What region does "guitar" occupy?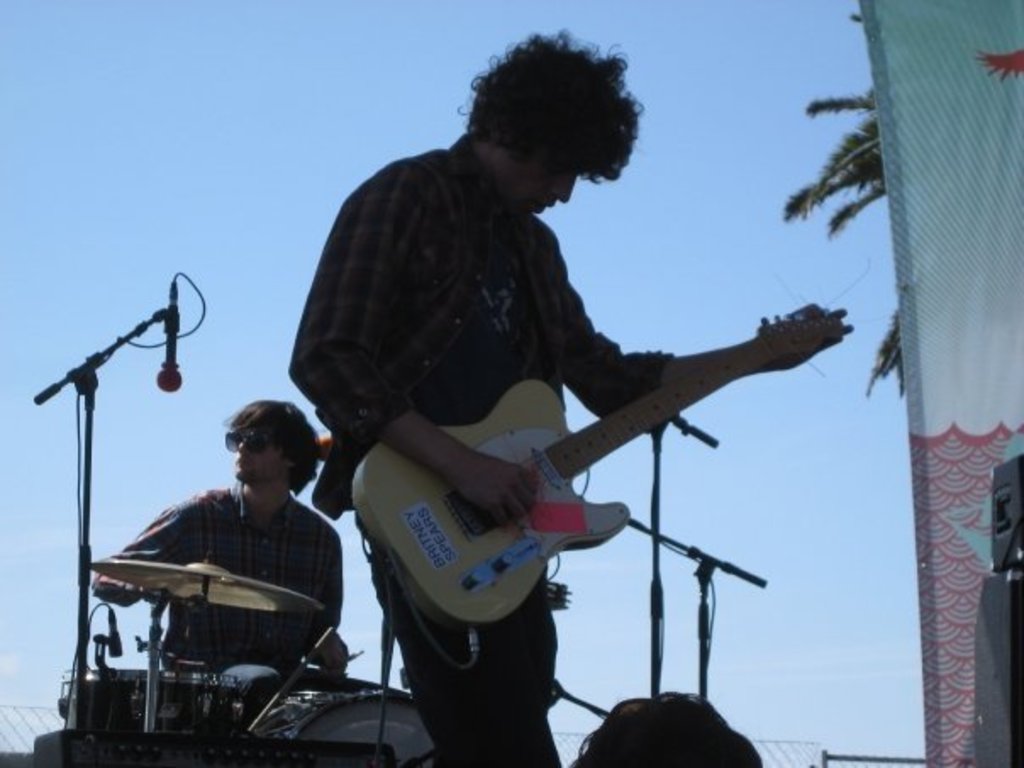
<box>344,288,865,634</box>.
